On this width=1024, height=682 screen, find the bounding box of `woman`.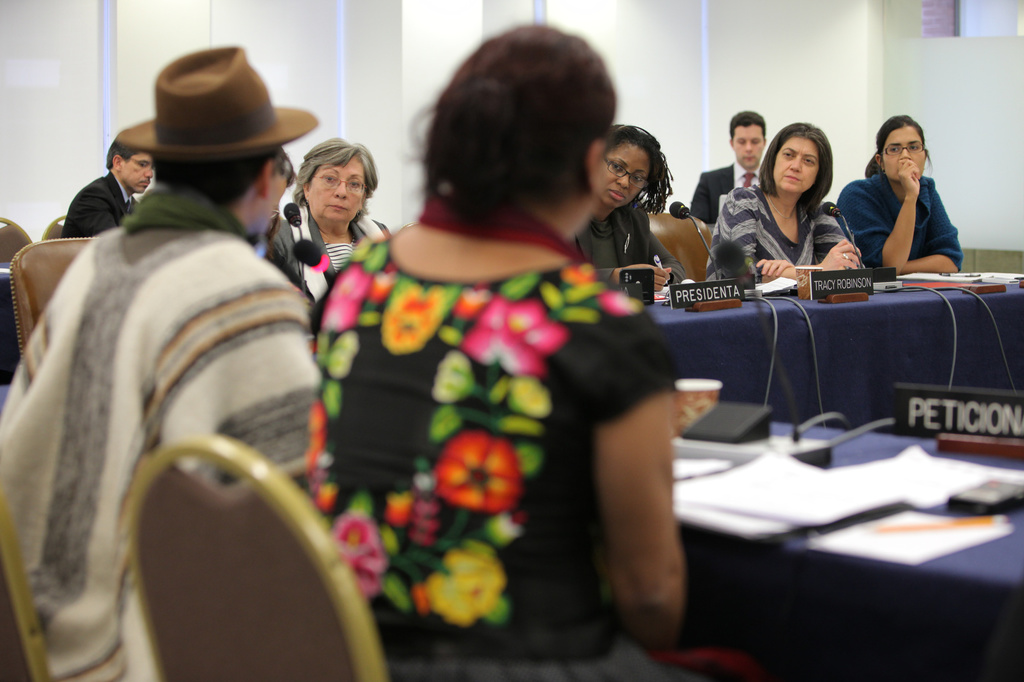
Bounding box: select_region(263, 136, 391, 311).
